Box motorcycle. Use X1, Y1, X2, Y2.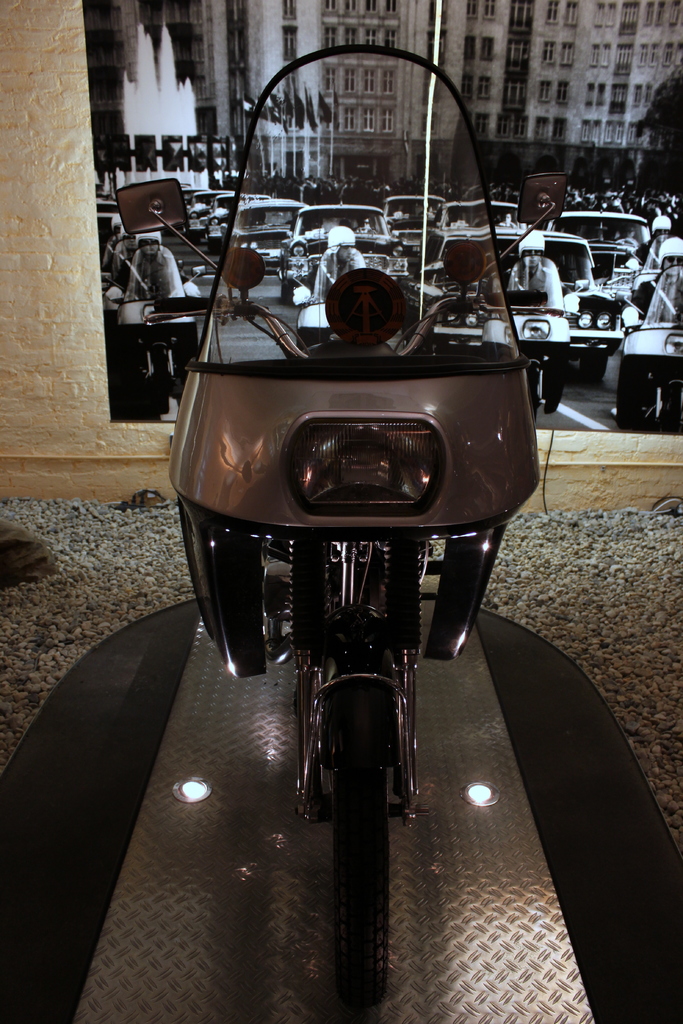
477, 255, 582, 421.
